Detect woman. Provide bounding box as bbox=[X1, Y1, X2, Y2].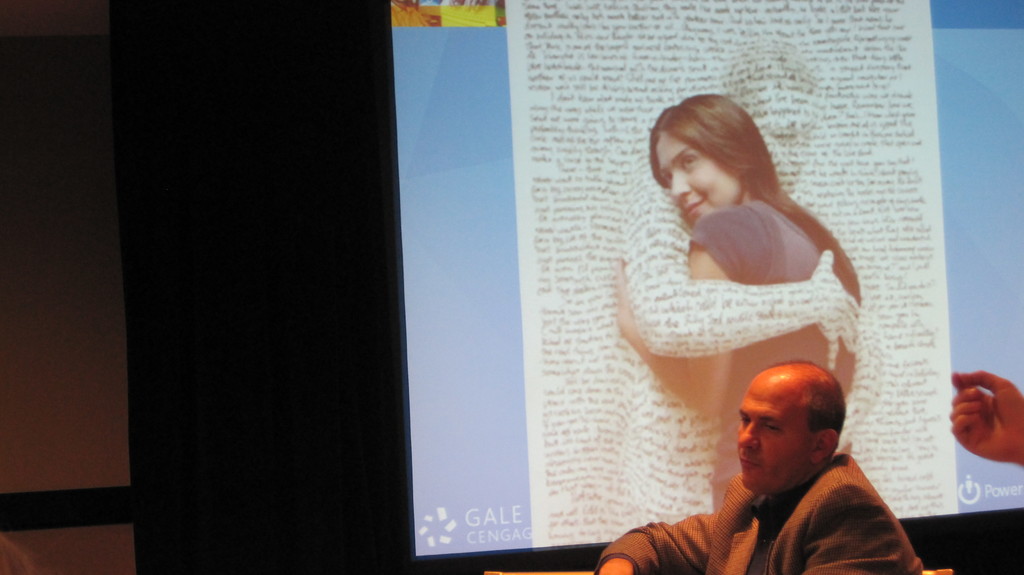
bbox=[651, 99, 861, 512].
